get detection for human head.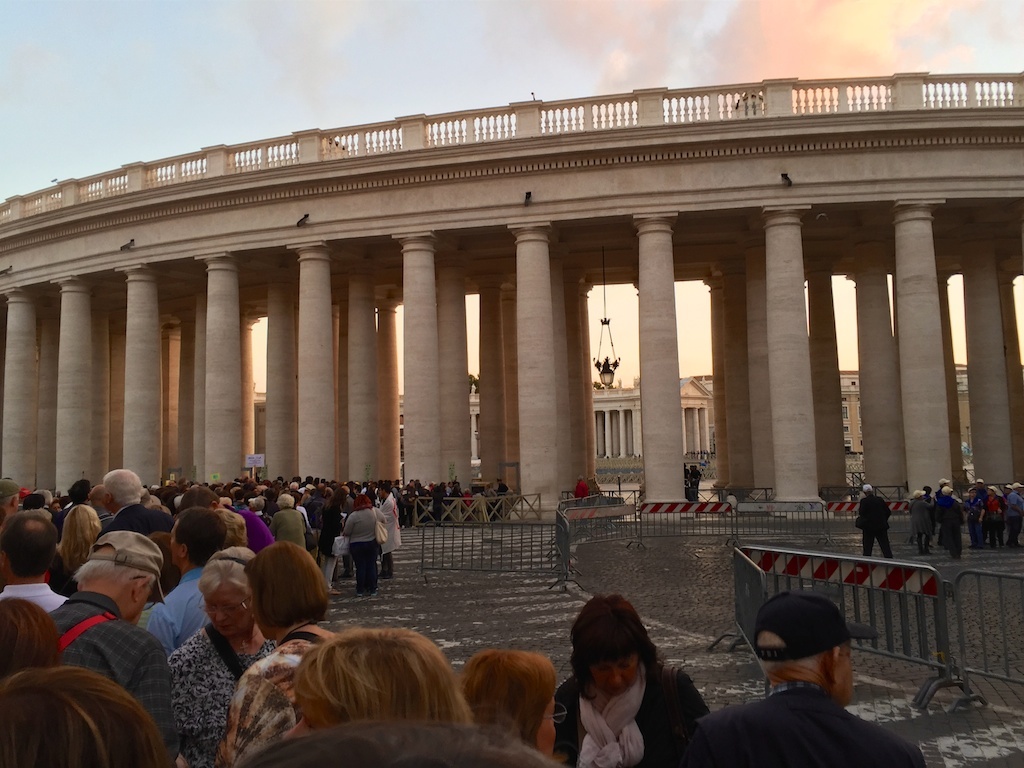
Detection: 167, 510, 229, 569.
